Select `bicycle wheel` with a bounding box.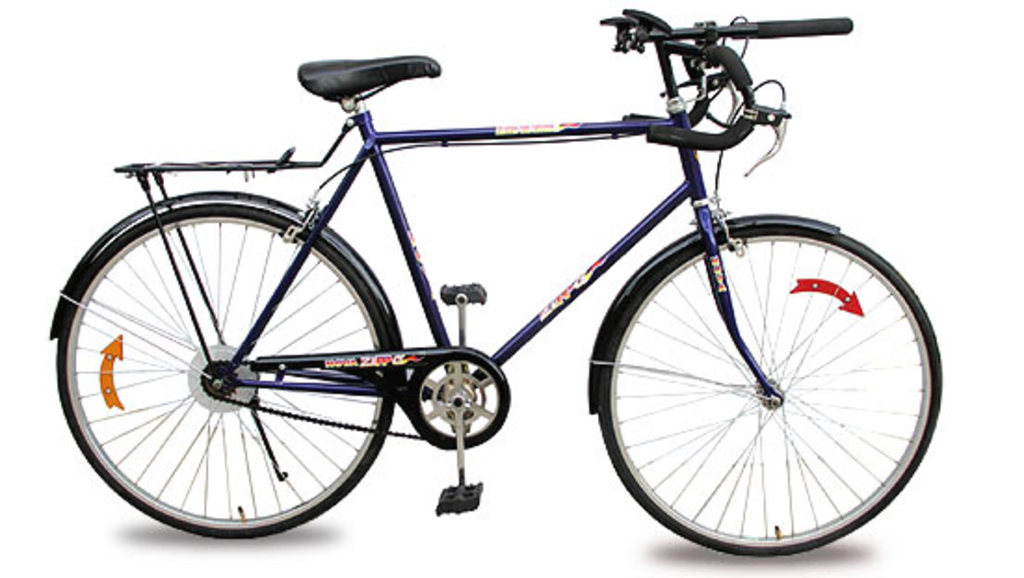
(52, 188, 416, 539).
